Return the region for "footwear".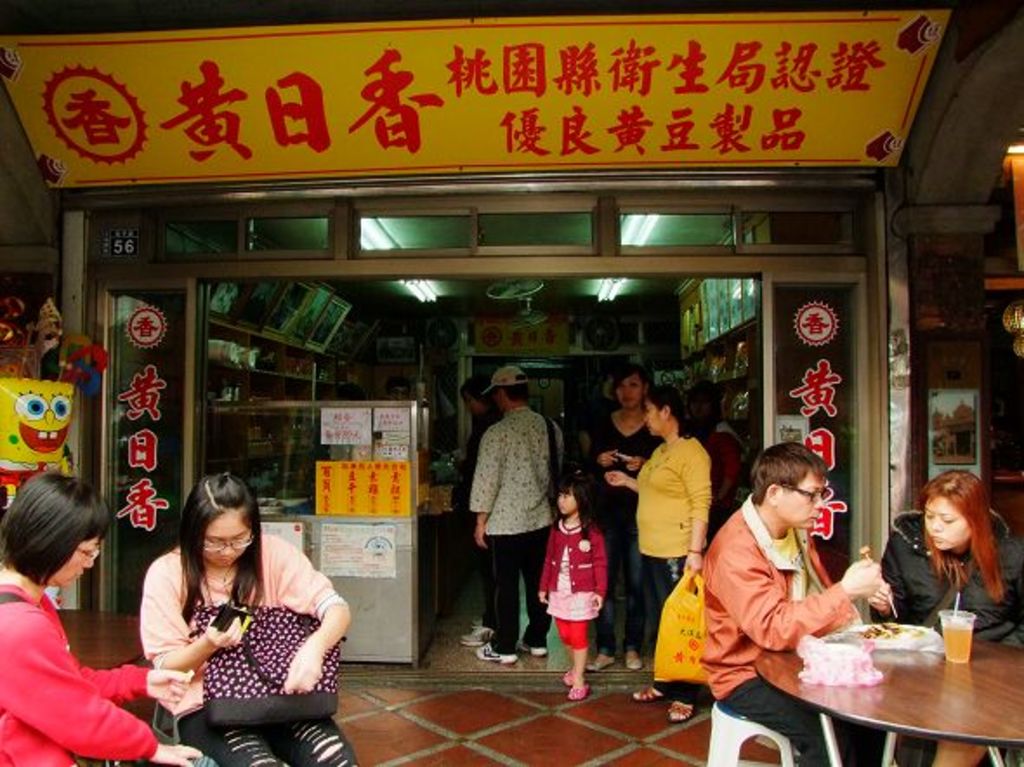
(455,621,493,642).
